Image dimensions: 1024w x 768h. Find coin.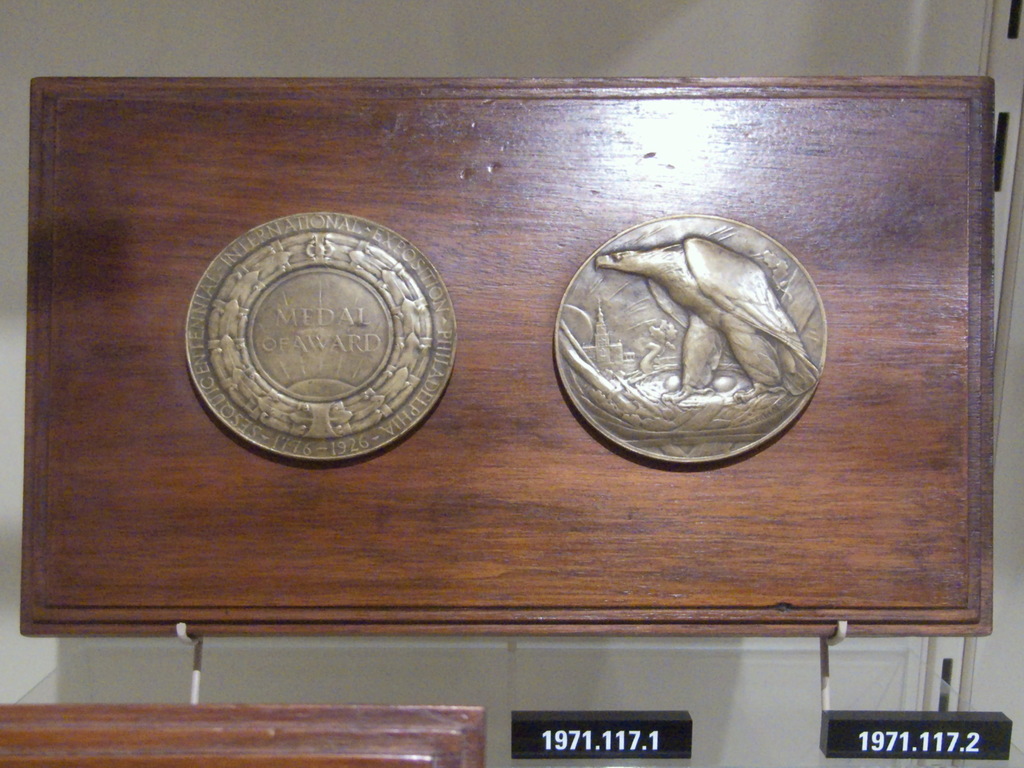
(left=178, top=208, right=460, bottom=465).
